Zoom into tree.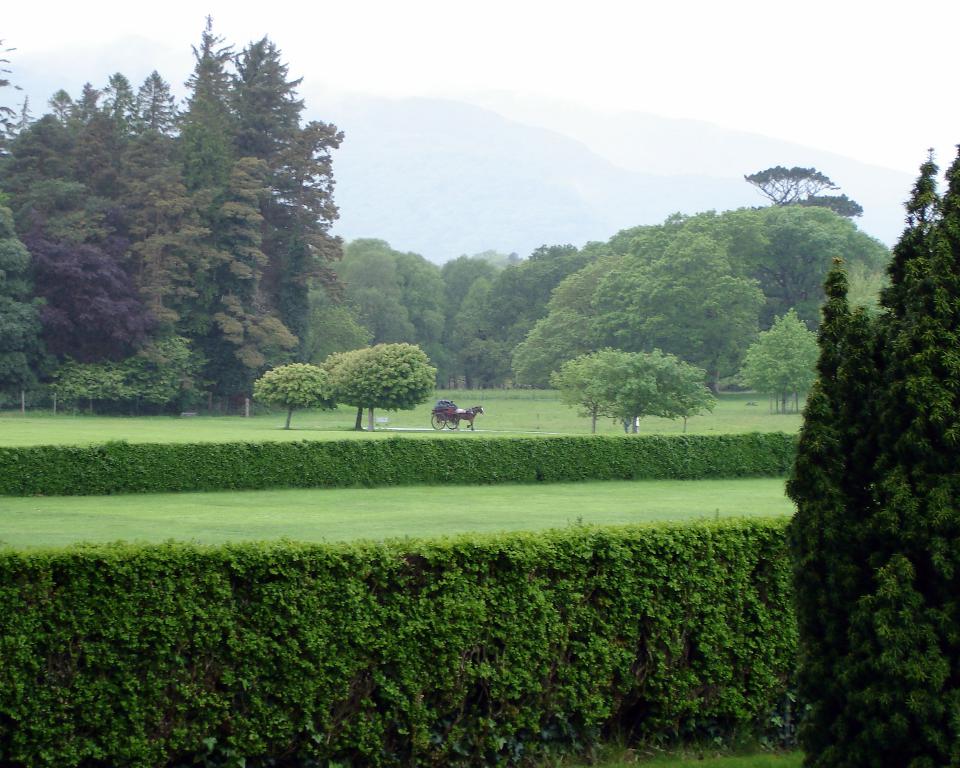
Zoom target: (327, 344, 440, 433).
